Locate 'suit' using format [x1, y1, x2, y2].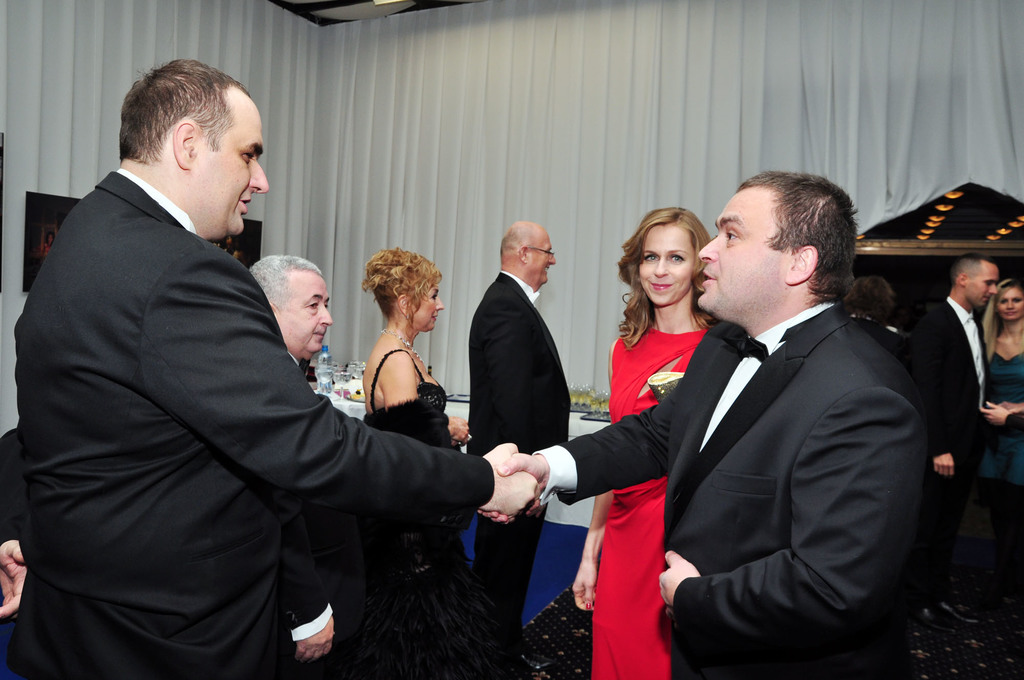
[531, 299, 925, 679].
